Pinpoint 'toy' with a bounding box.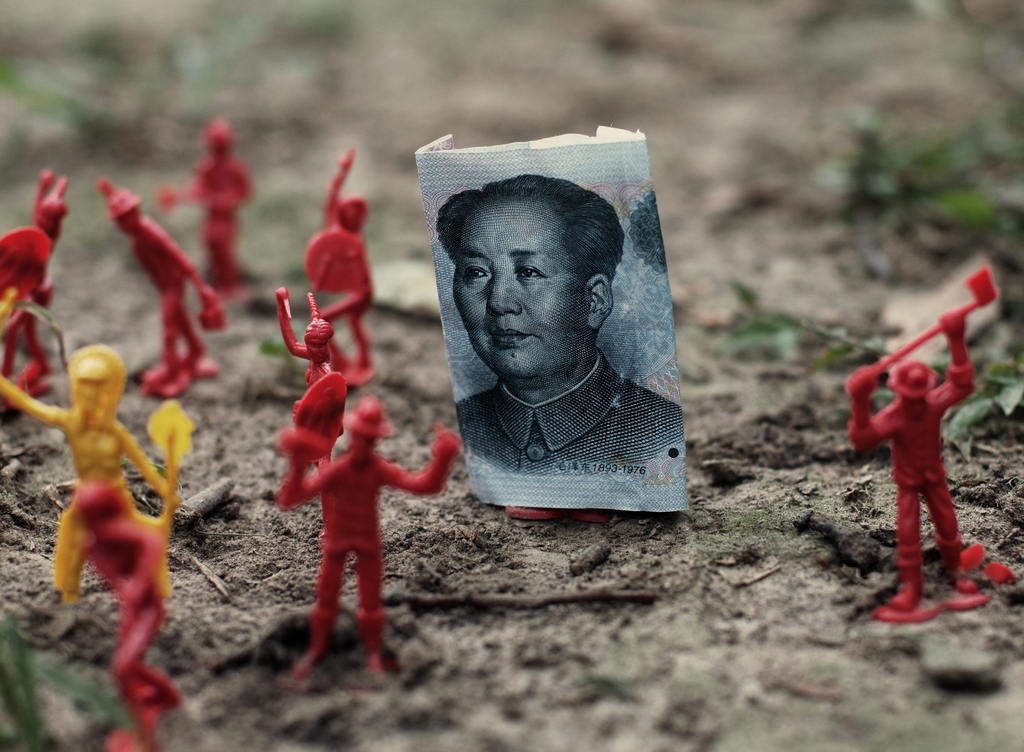
[95, 177, 221, 396].
